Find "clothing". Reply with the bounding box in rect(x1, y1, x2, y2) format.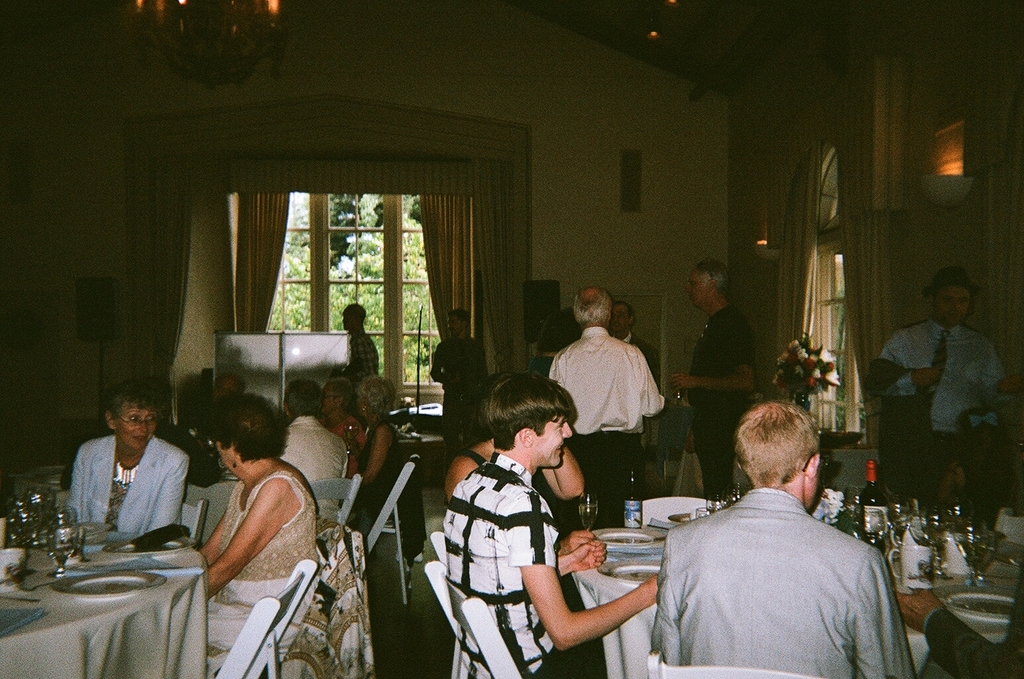
rect(866, 316, 1008, 504).
